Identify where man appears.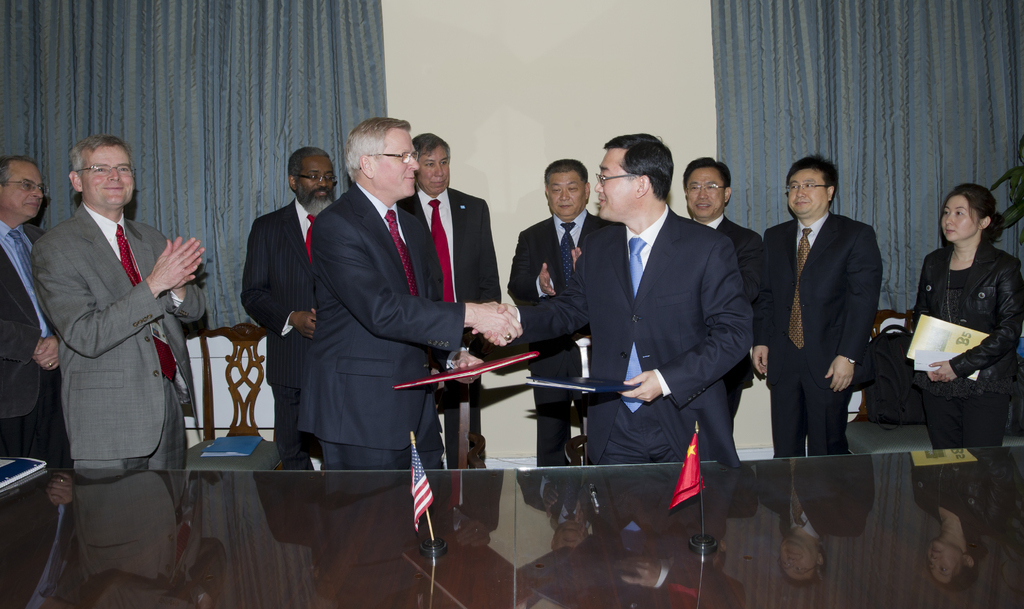
Appears at Rect(22, 117, 203, 584).
